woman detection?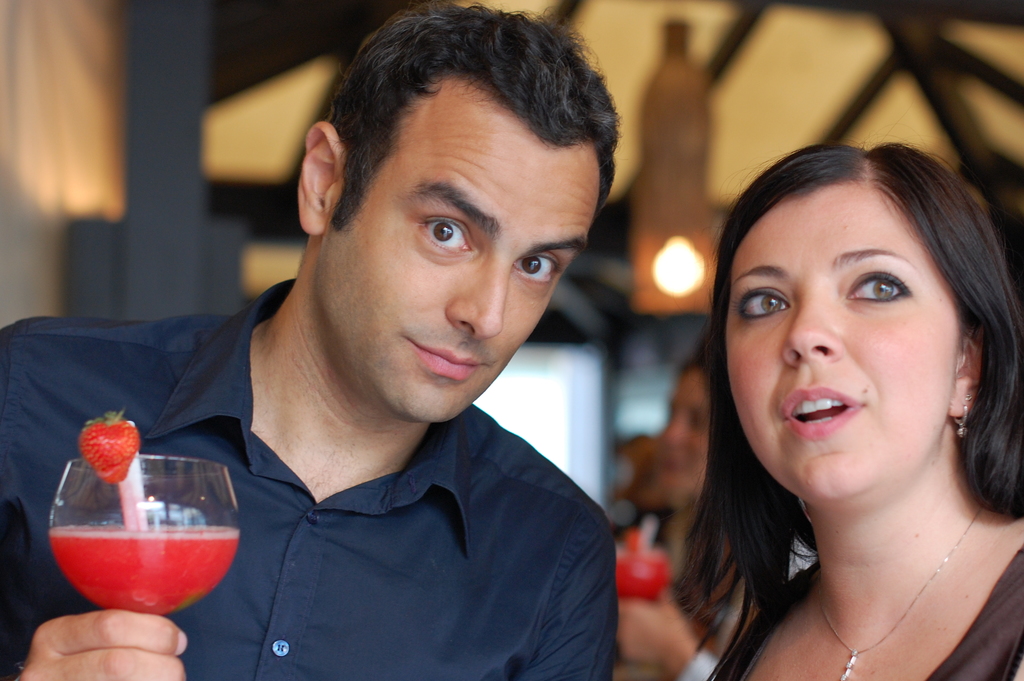
BBox(607, 361, 769, 680)
